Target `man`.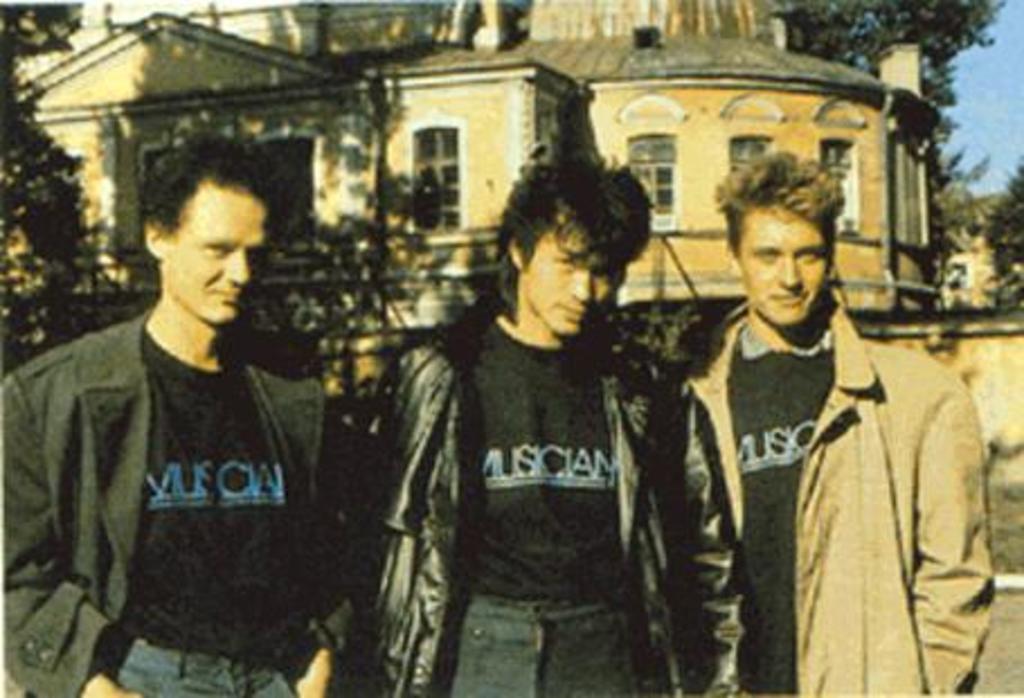
Target region: x1=2, y1=133, x2=360, y2=696.
